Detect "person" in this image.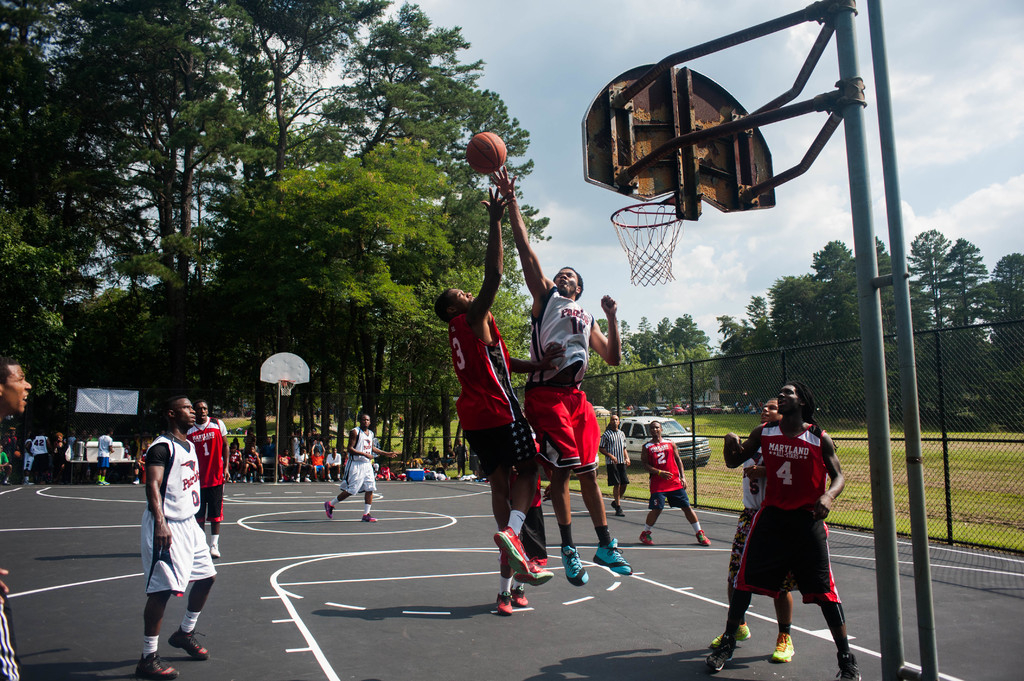
Detection: rect(451, 440, 470, 471).
